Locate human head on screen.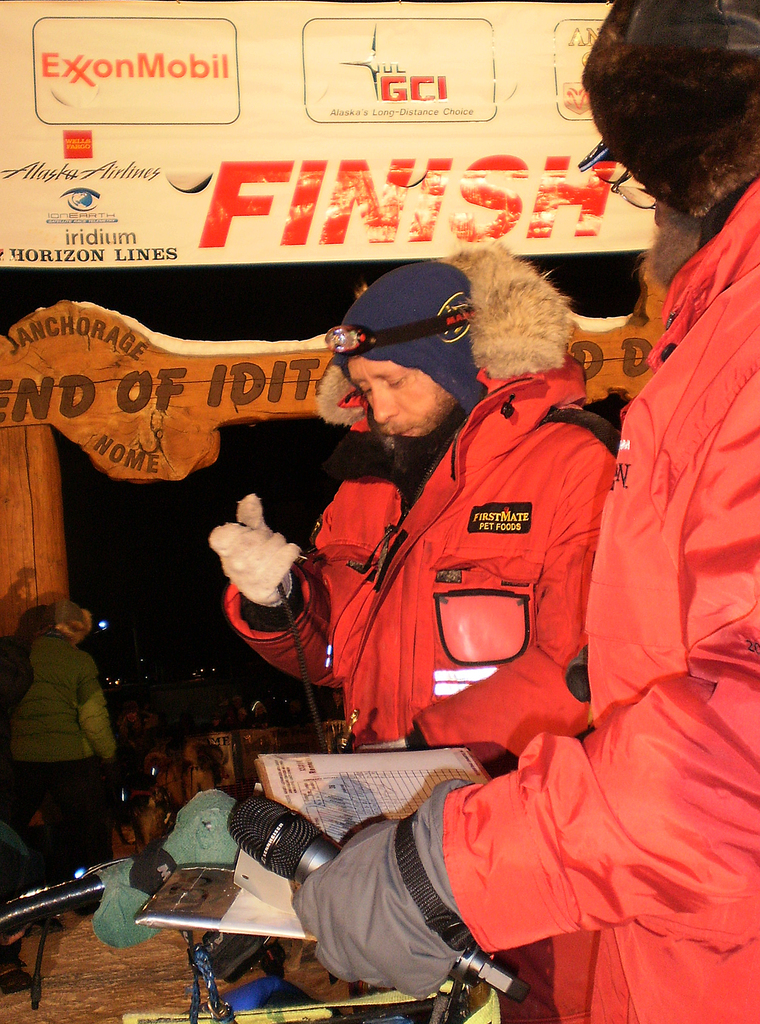
On screen at <region>45, 604, 94, 646</region>.
